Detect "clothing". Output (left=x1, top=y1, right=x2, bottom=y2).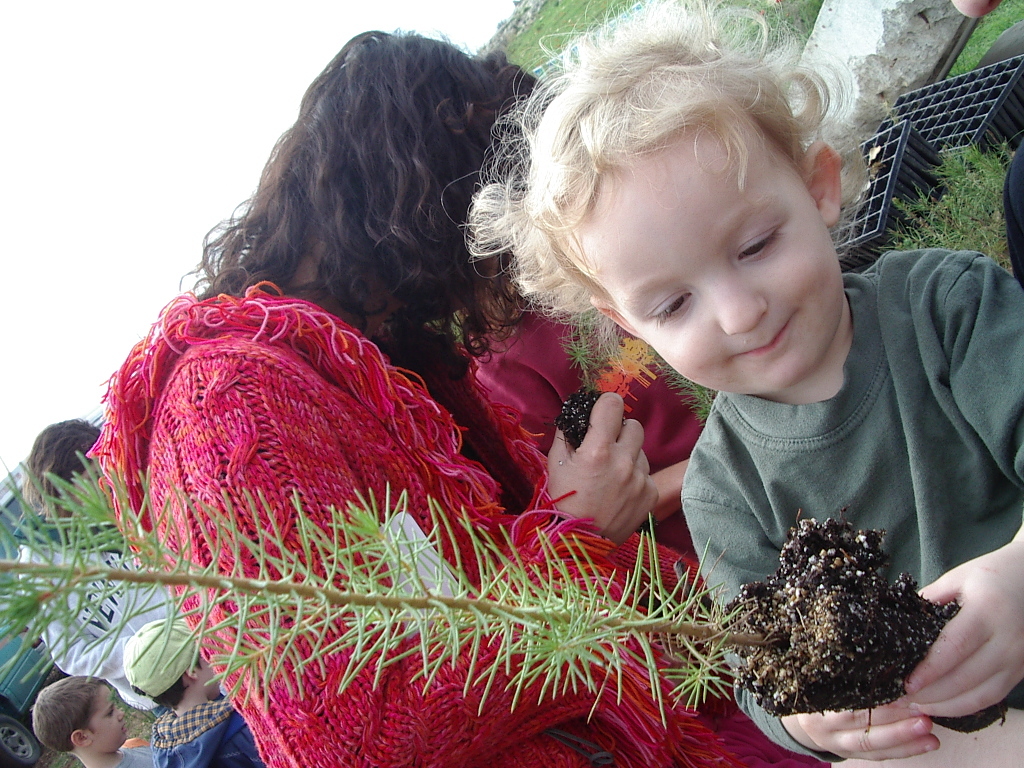
(left=84, top=278, right=815, bottom=767).
